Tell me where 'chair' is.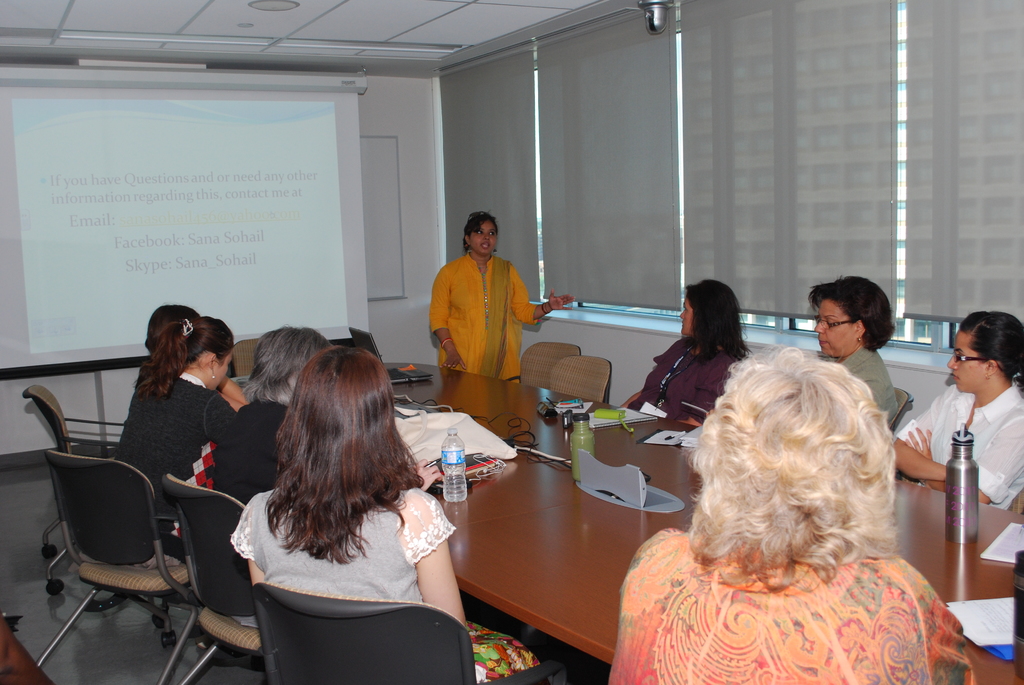
'chair' is at (left=160, top=473, right=262, bottom=684).
